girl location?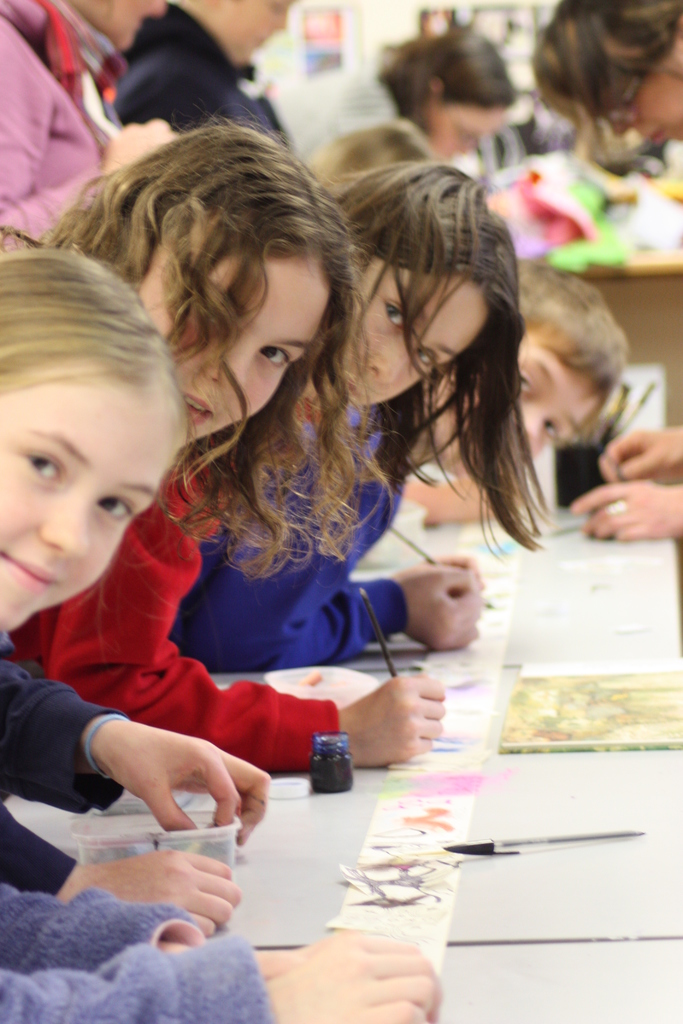
58, 136, 436, 717
